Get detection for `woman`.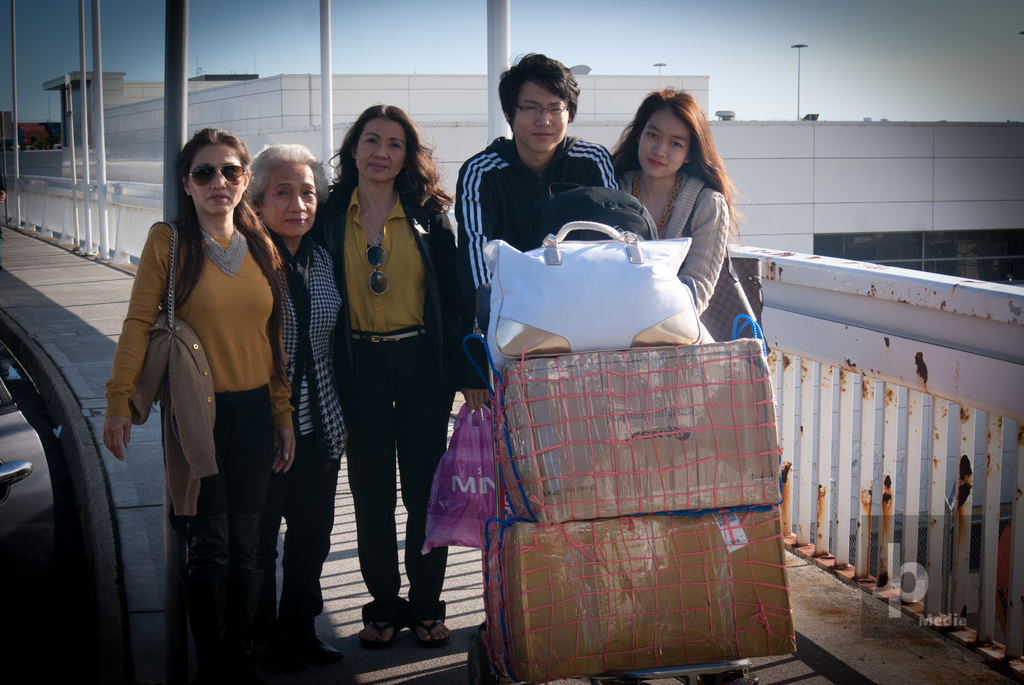
Detection: rect(607, 81, 761, 341).
